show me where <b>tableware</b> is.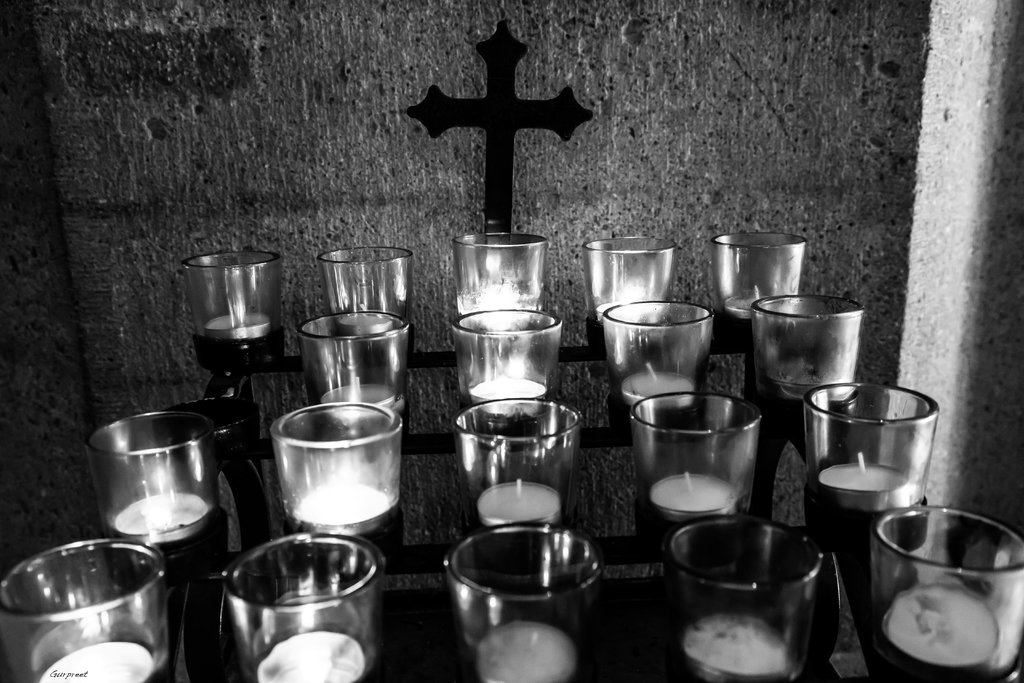
<b>tableware</b> is at x1=0, y1=534, x2=165, y2=682.
